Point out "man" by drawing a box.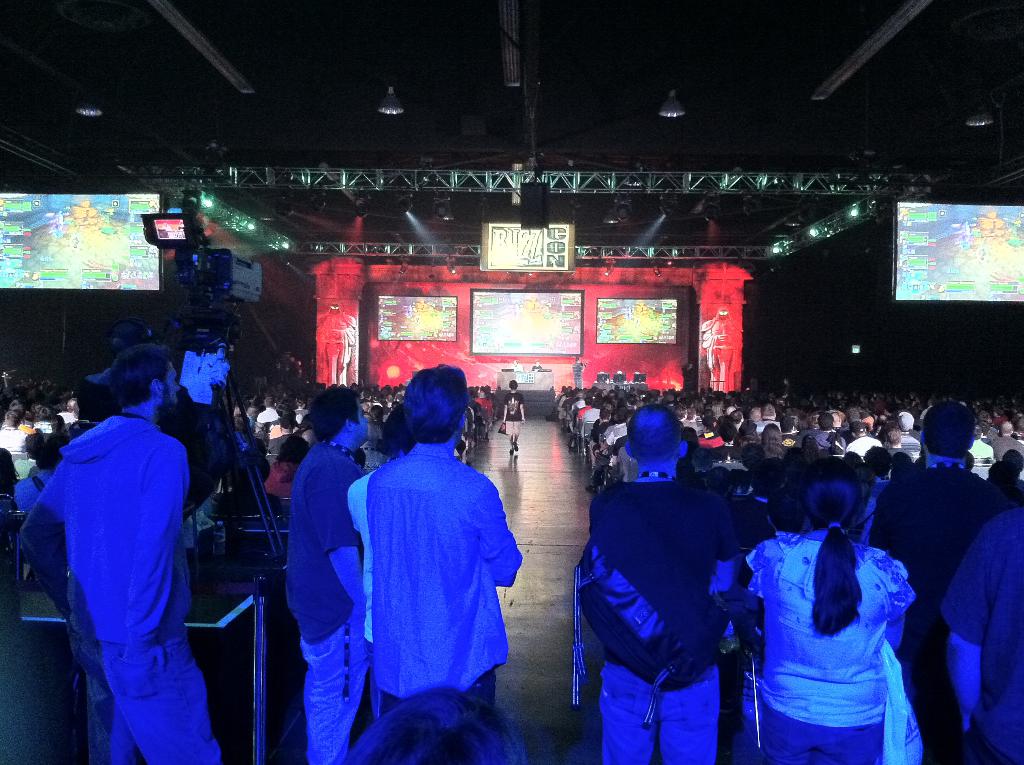
BBox(254, 394, 282, 424).
